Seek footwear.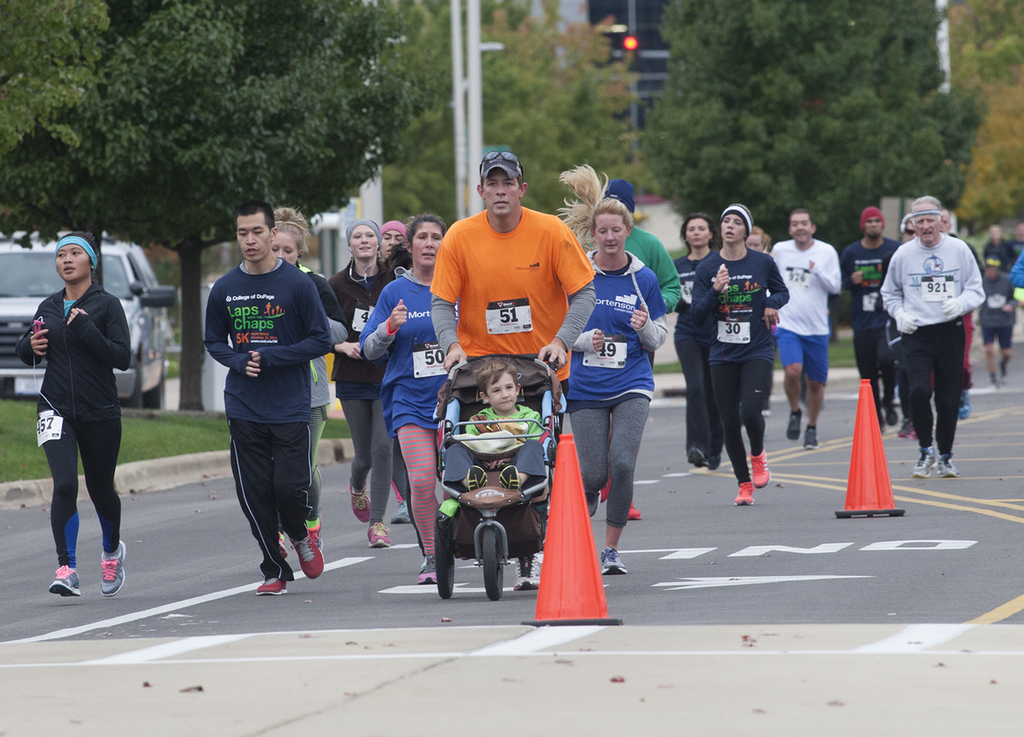
locate(365, 519, 392, 551).
